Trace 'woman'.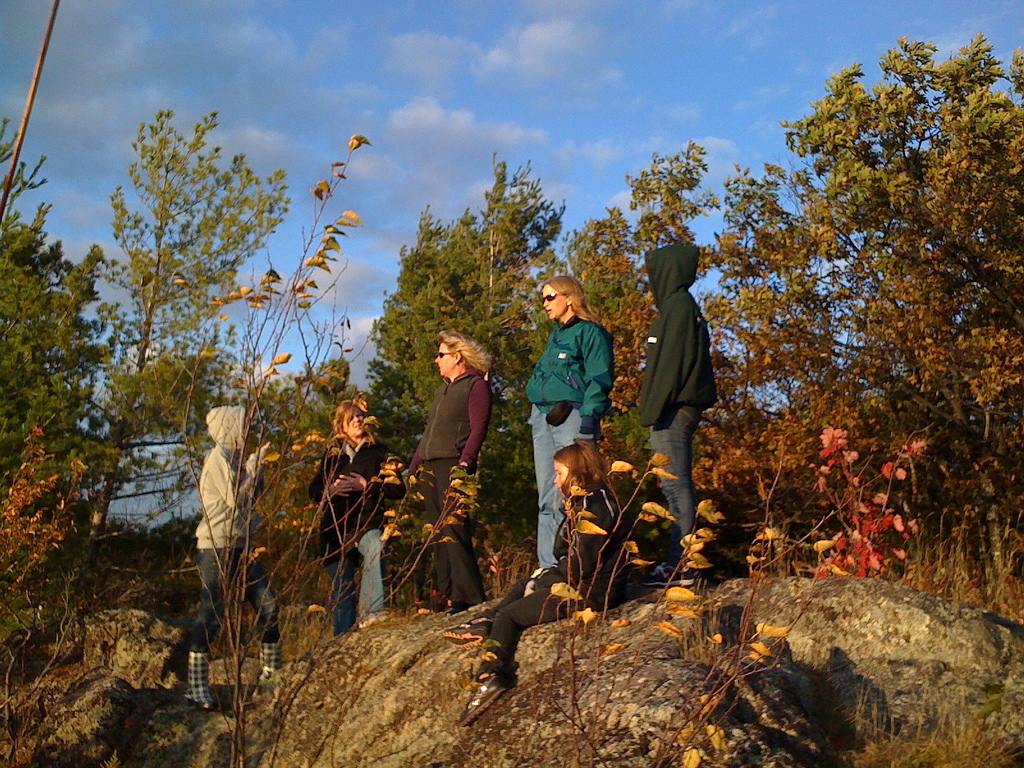
Traced to 410:287:504:619.
